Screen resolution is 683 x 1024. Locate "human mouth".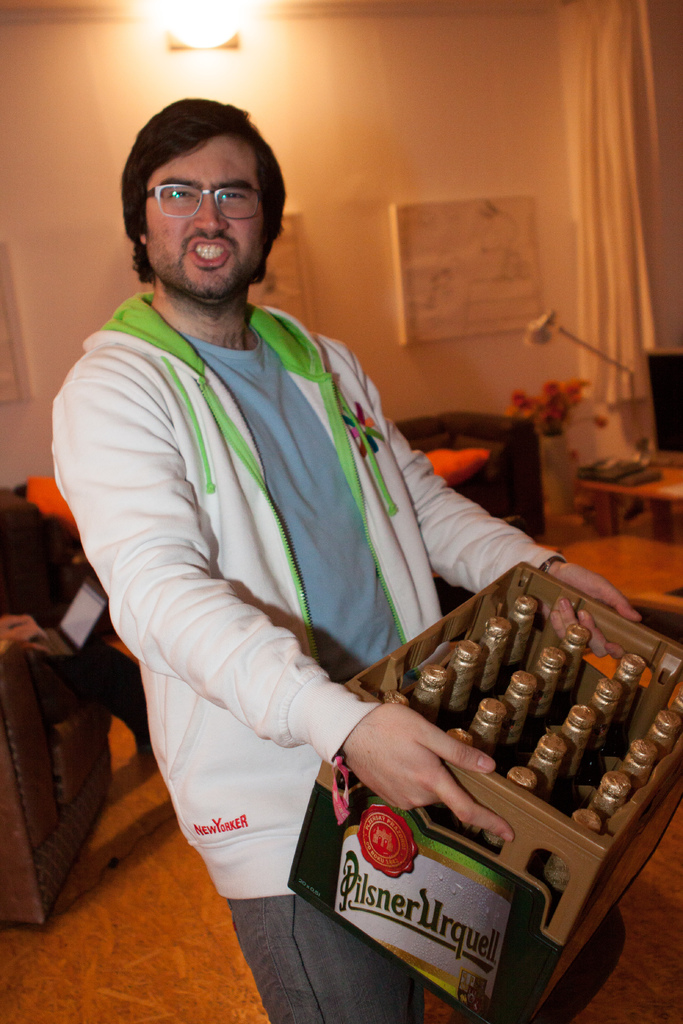
<region>188, 232, 231, 272</region>.
